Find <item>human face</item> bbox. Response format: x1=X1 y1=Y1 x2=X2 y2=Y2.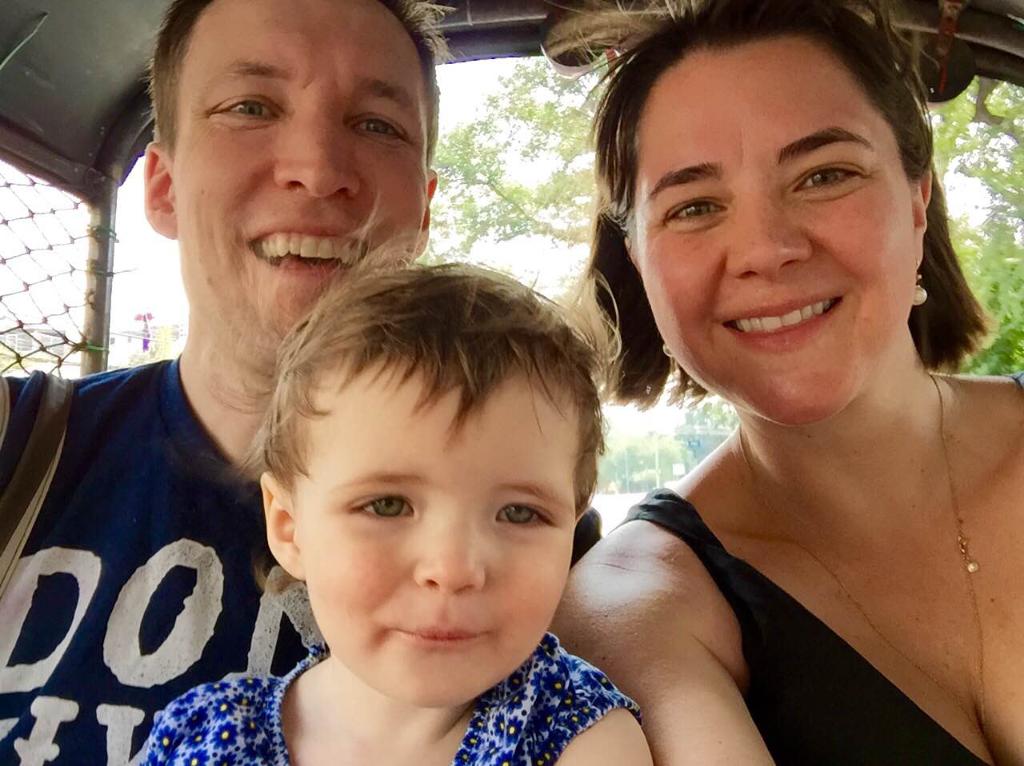
x1=173 y1=0 x2=428 y2=346.
